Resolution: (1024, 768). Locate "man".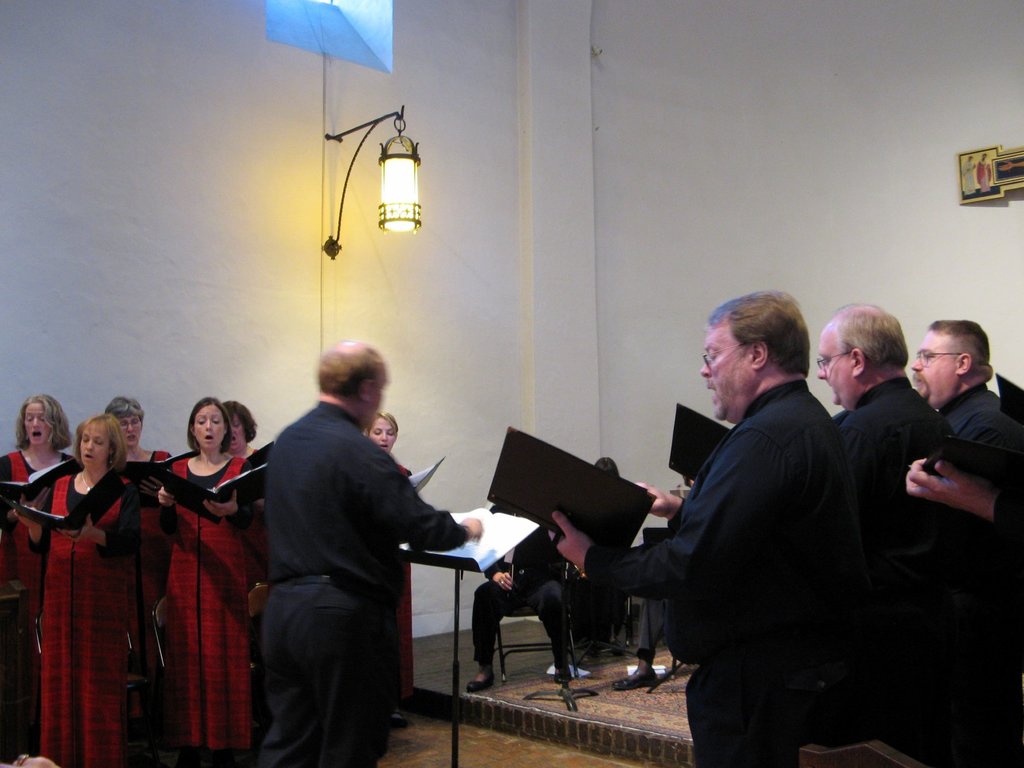
548/289/856/767.
